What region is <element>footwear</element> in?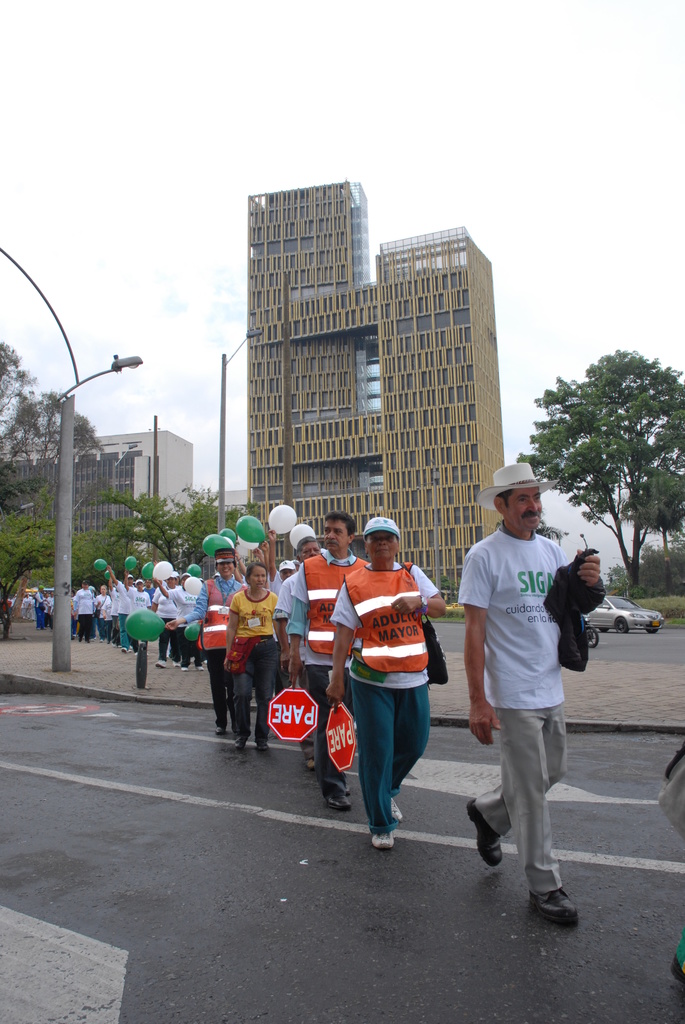
[x1=77, y1=634, x2=83, y2=641].
